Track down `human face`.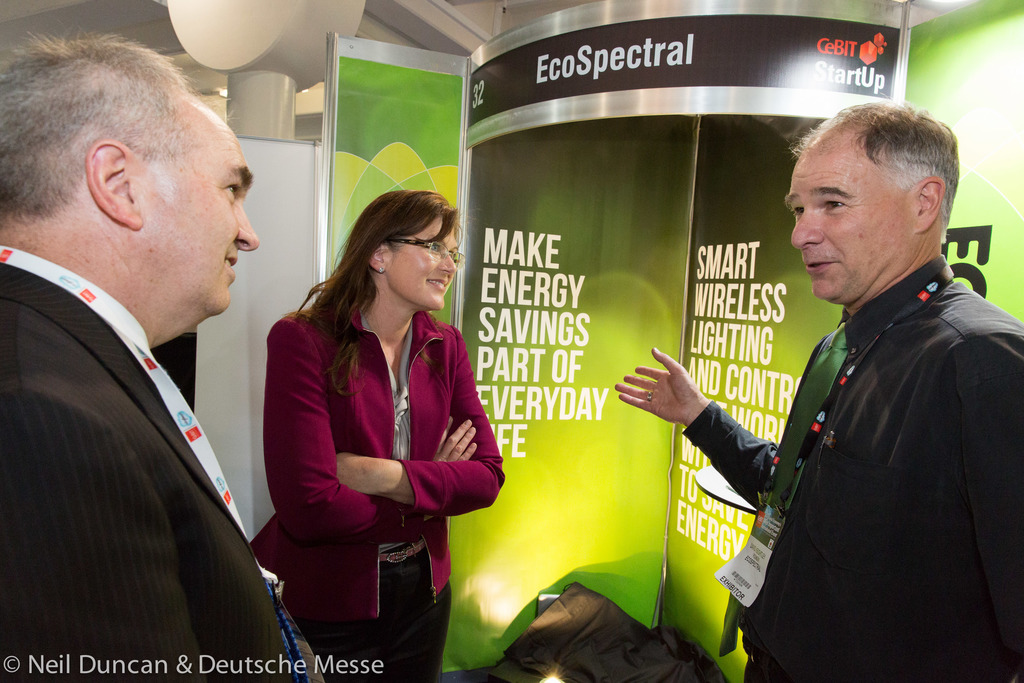
Tracked to x1=141, y1=90, x2=257, y2=311.
